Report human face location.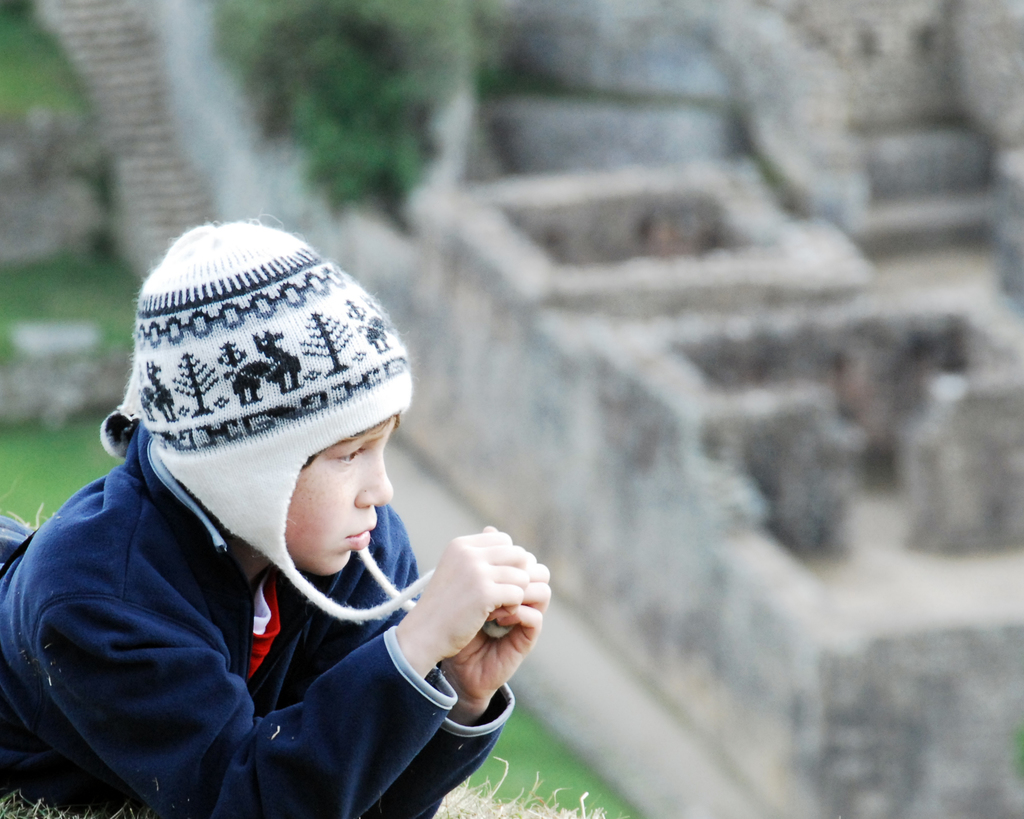
Report: {"x1": 283, "y1": 408, "x2": 408, "y2": 578}.
